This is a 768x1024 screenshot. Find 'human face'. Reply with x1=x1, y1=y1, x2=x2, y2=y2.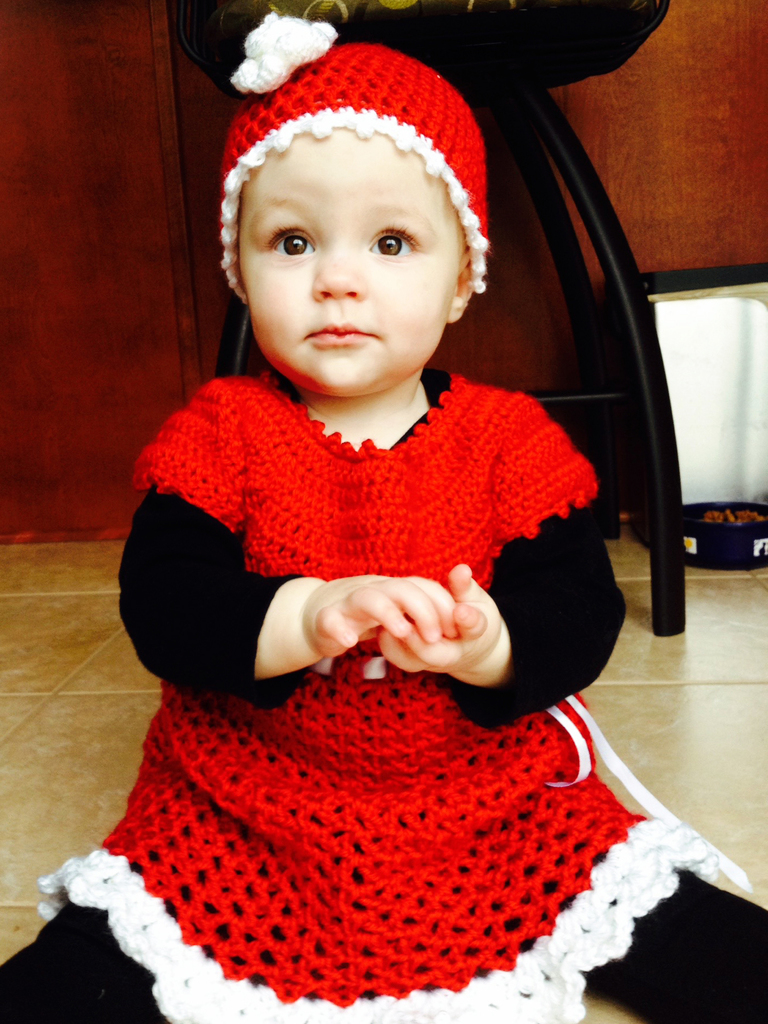
x1=229, y1=106, x2=474, y2=394.
